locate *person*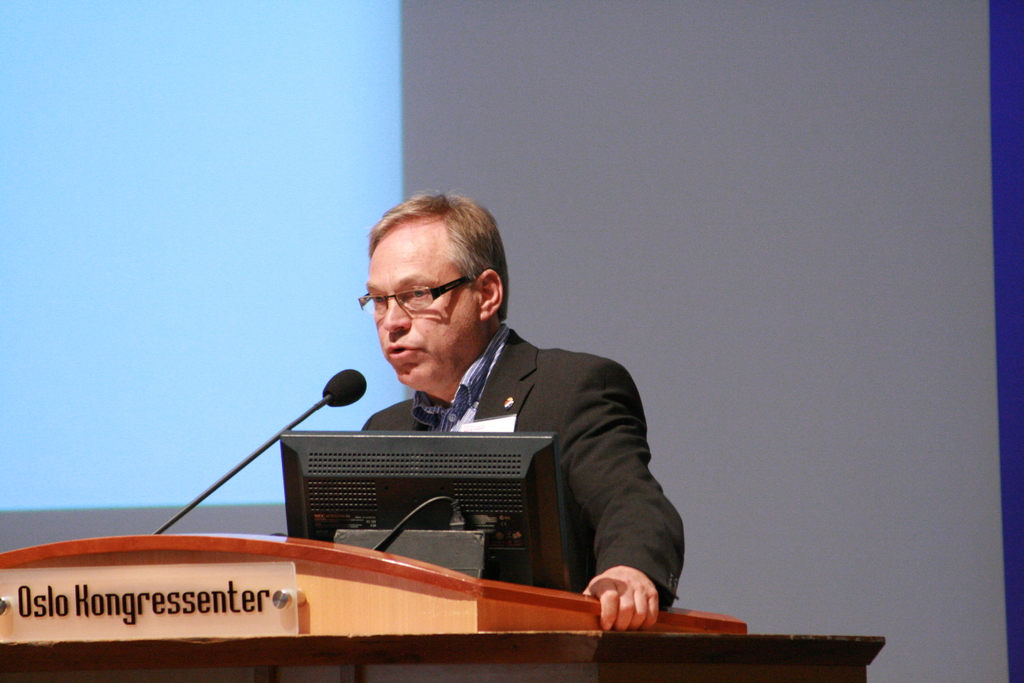
left=292, top=197, right=675, bottom=595
